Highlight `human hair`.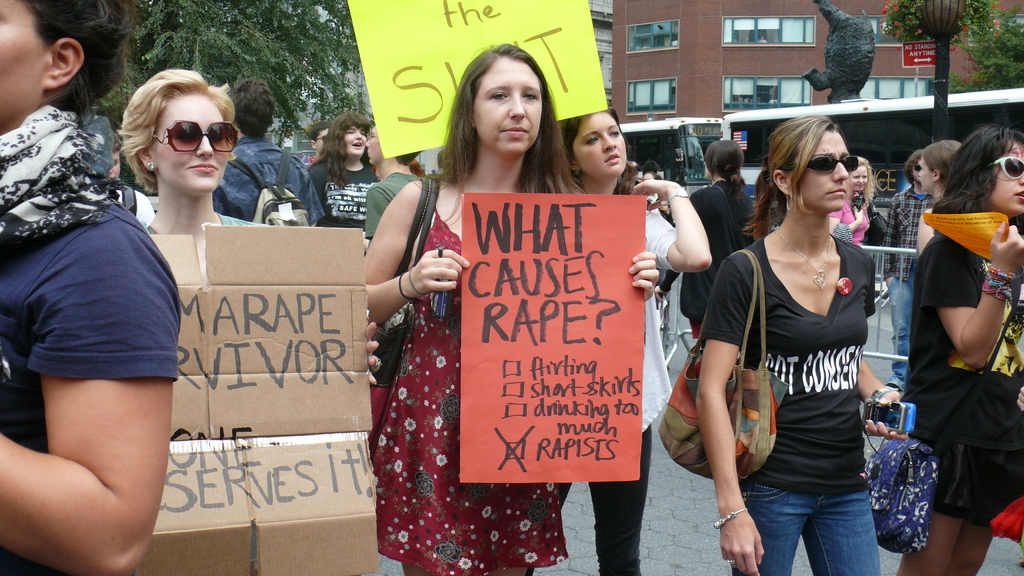
Highlighted region: <region>903, 149, 922, 188</region>.
